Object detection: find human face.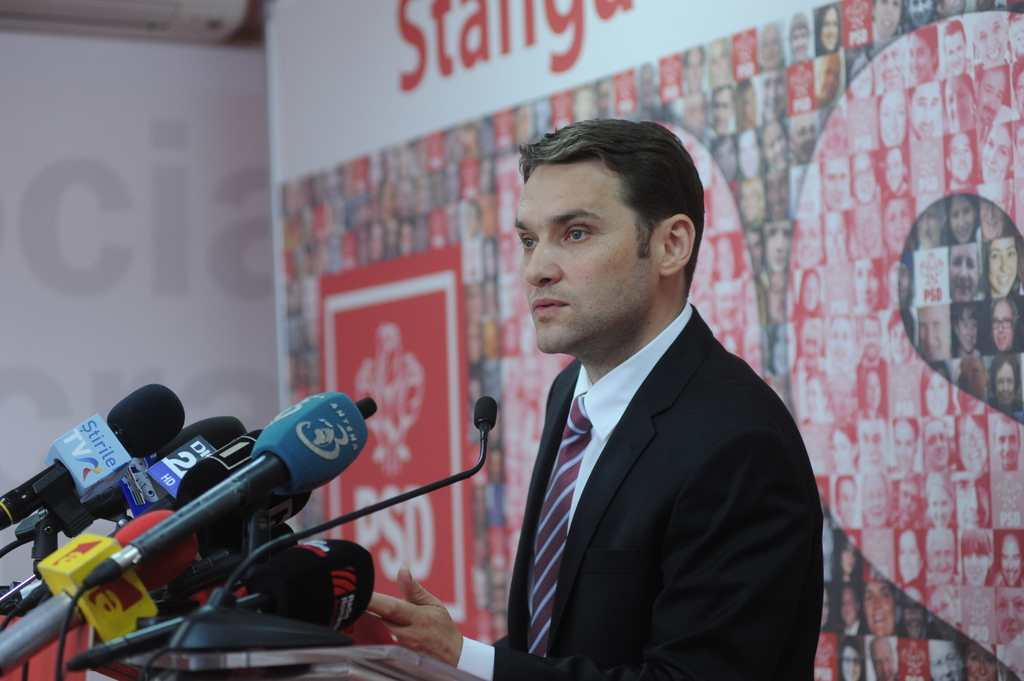
838, 648, 861, 680.
